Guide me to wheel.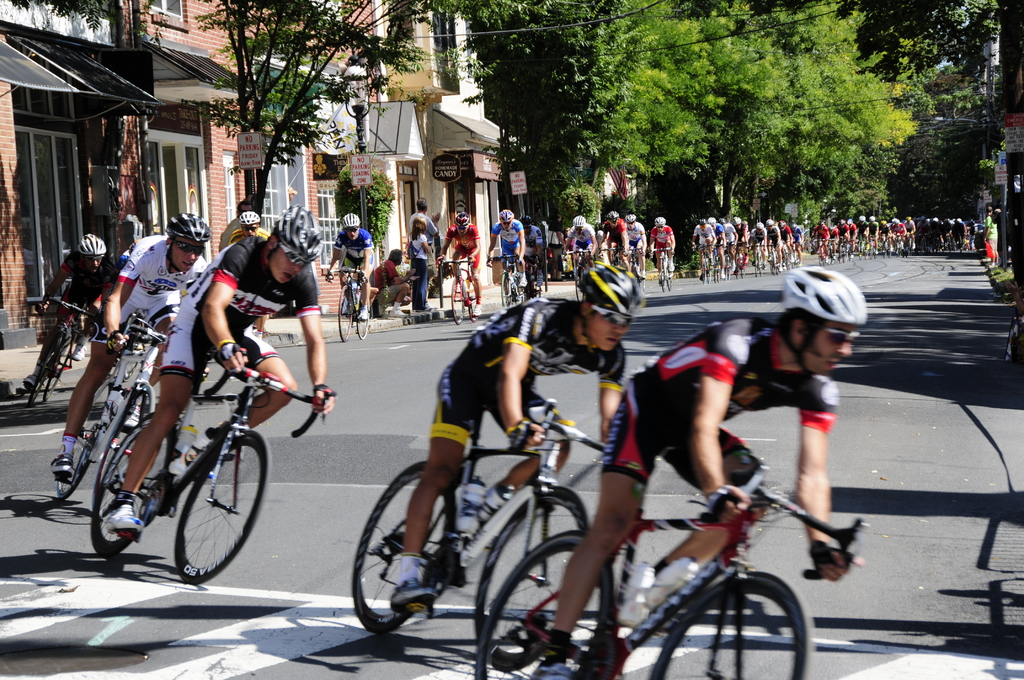
Guidance: region(782, 255, 788, 271).
